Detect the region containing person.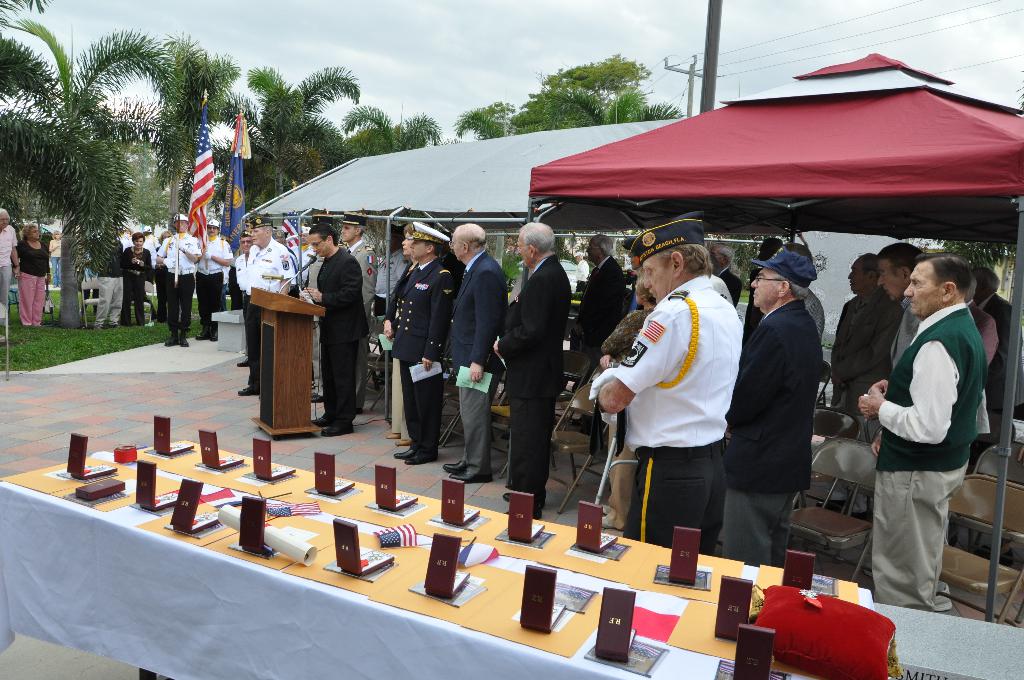
[x1=599, y1=222, x2=740, y2=546].
